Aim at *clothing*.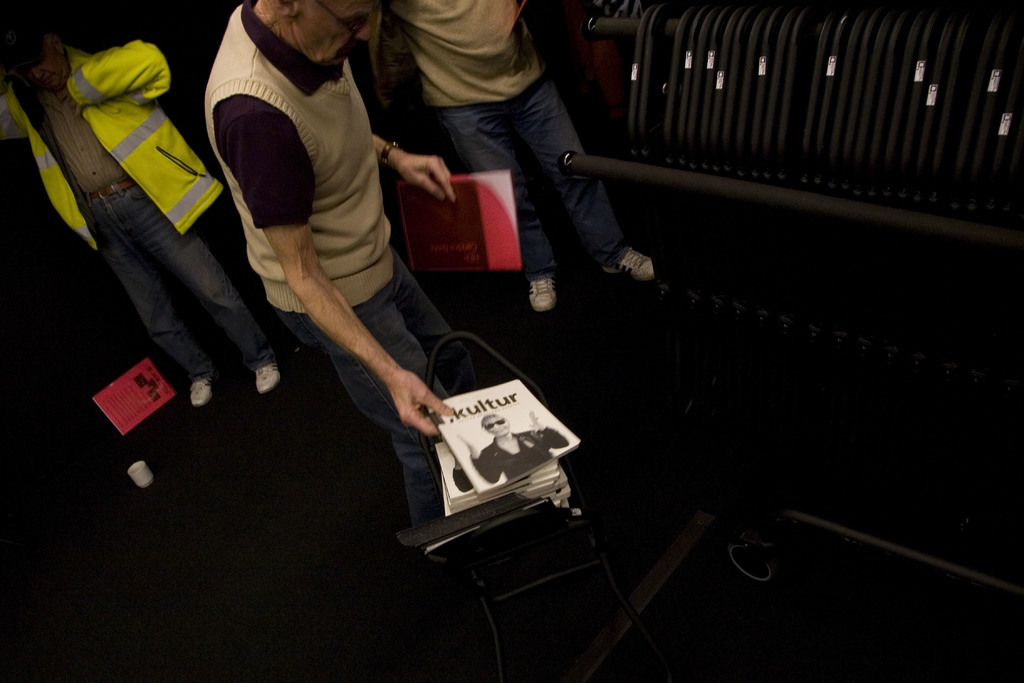
Aimed at [209,0,440,504].
